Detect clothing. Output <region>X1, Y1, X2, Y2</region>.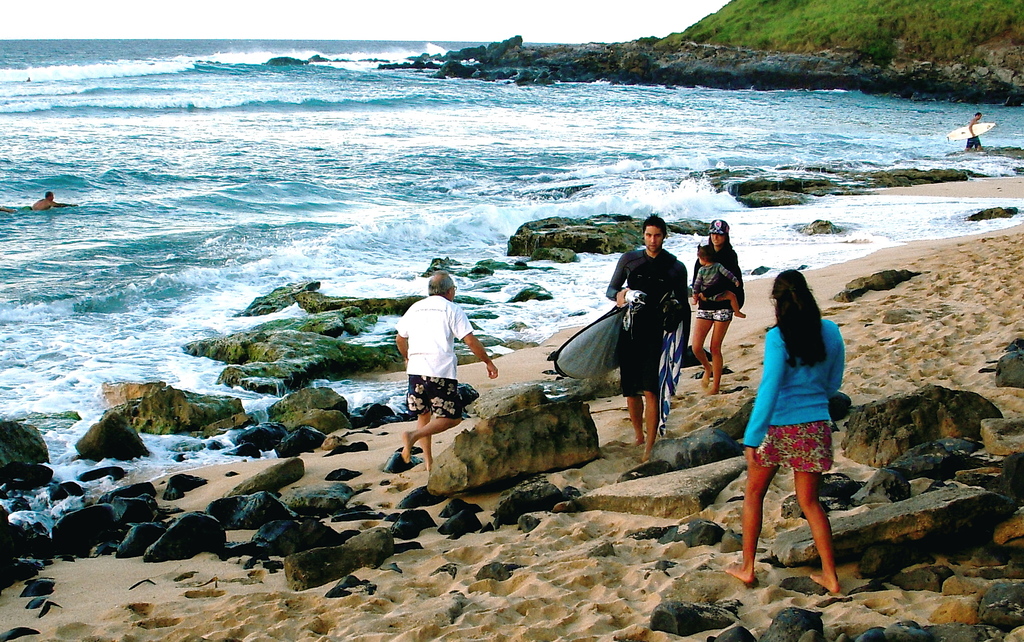
<region>398, 283, 478, 433</region>.
